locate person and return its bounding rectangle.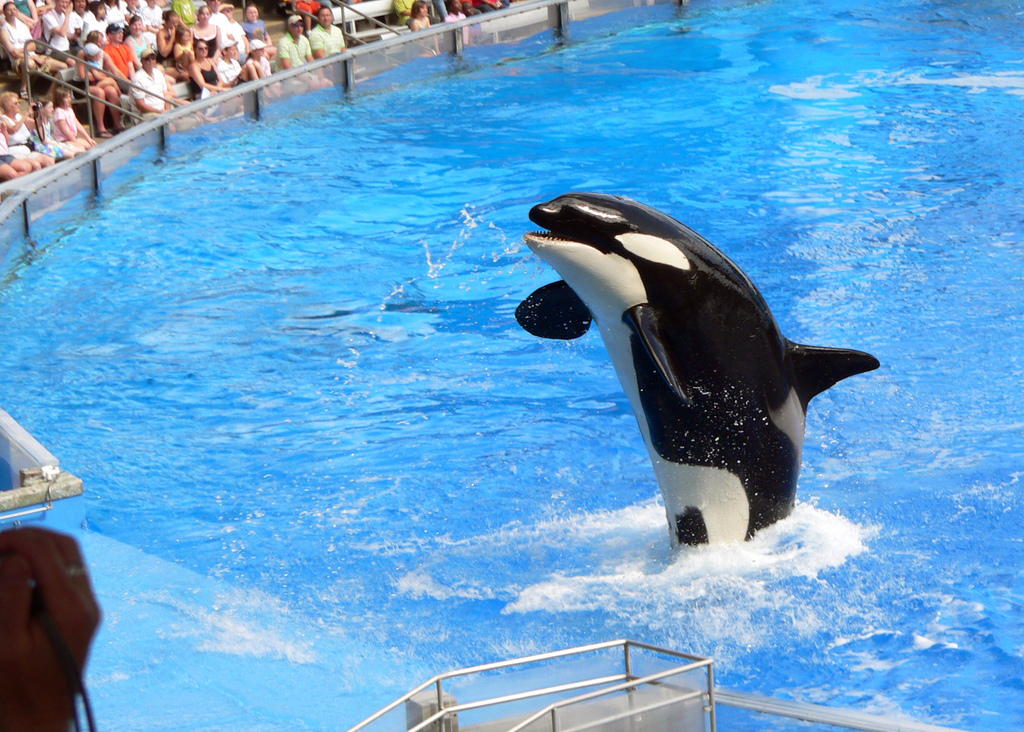
<bbox>34, 96, 81, 157</bbox>.
